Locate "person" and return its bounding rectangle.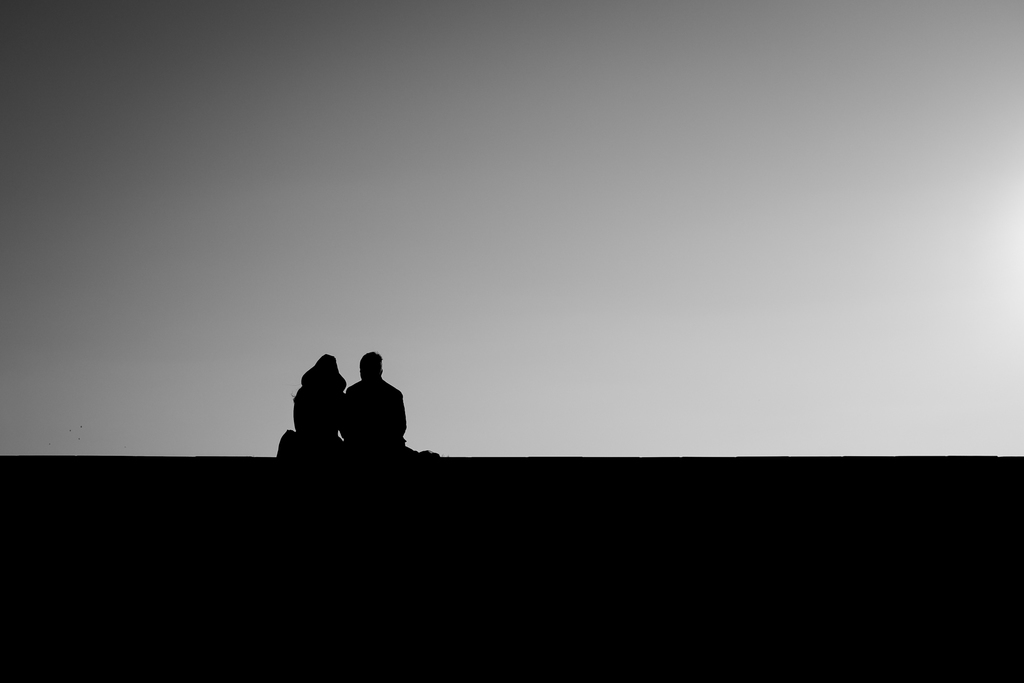
rect(276, 352, 347, 465).
